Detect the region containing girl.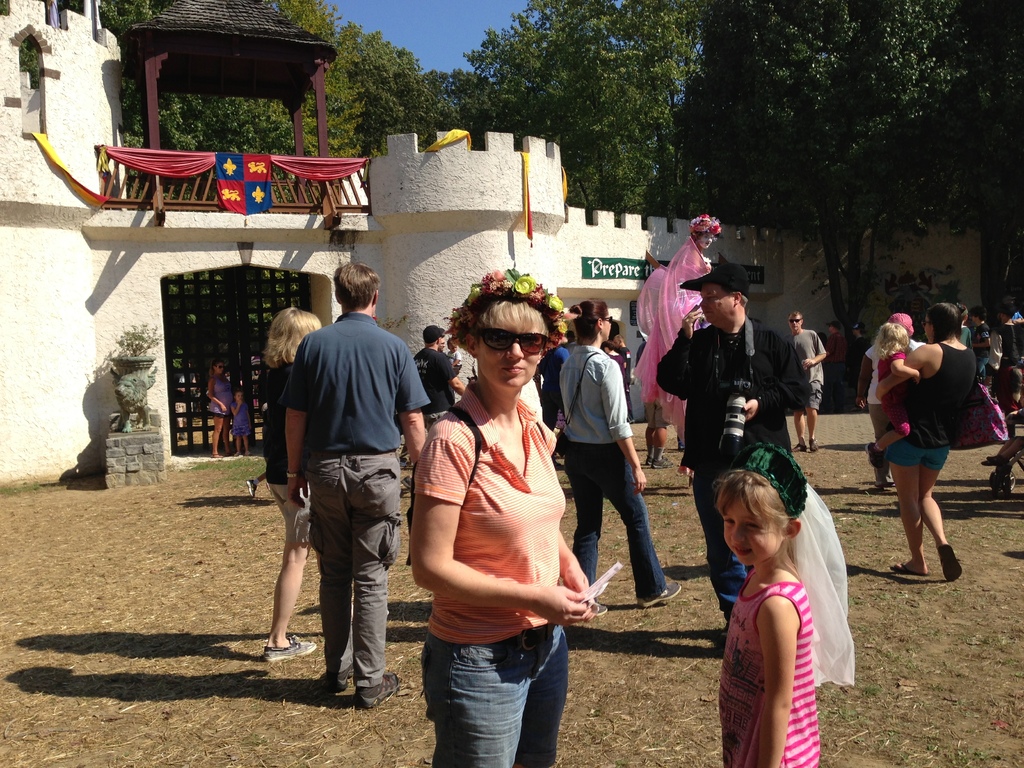
[x1=208, y1=363, x2=232, y2=456].
